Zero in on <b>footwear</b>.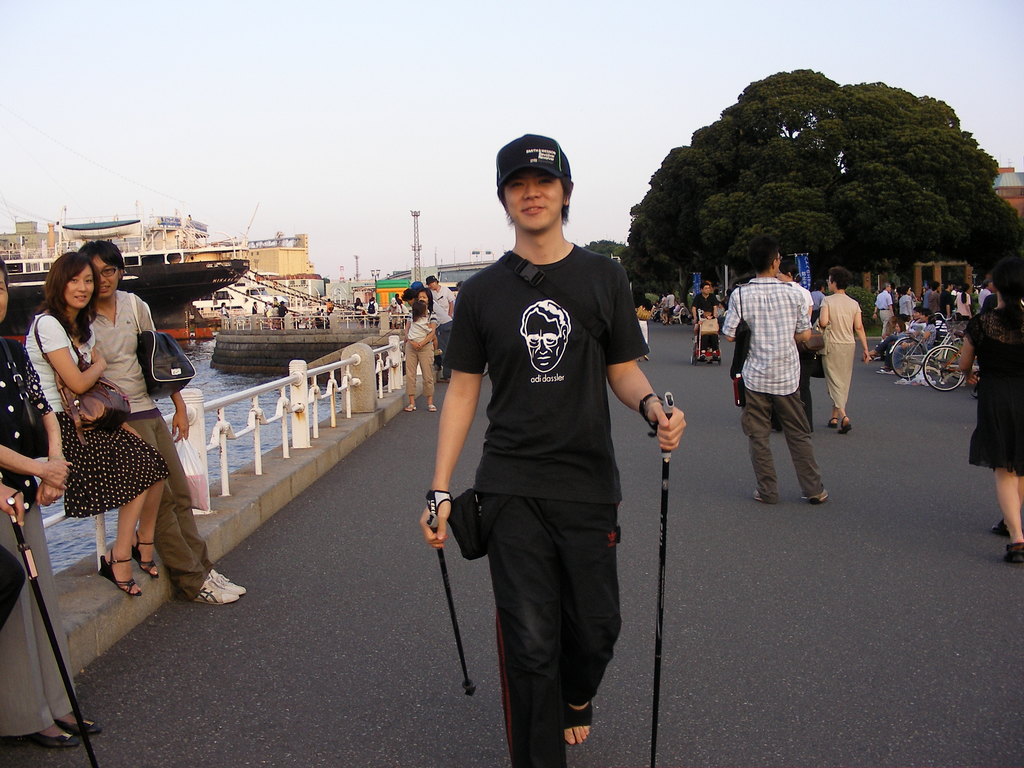
Zeroed in: 61:712:103:733.
